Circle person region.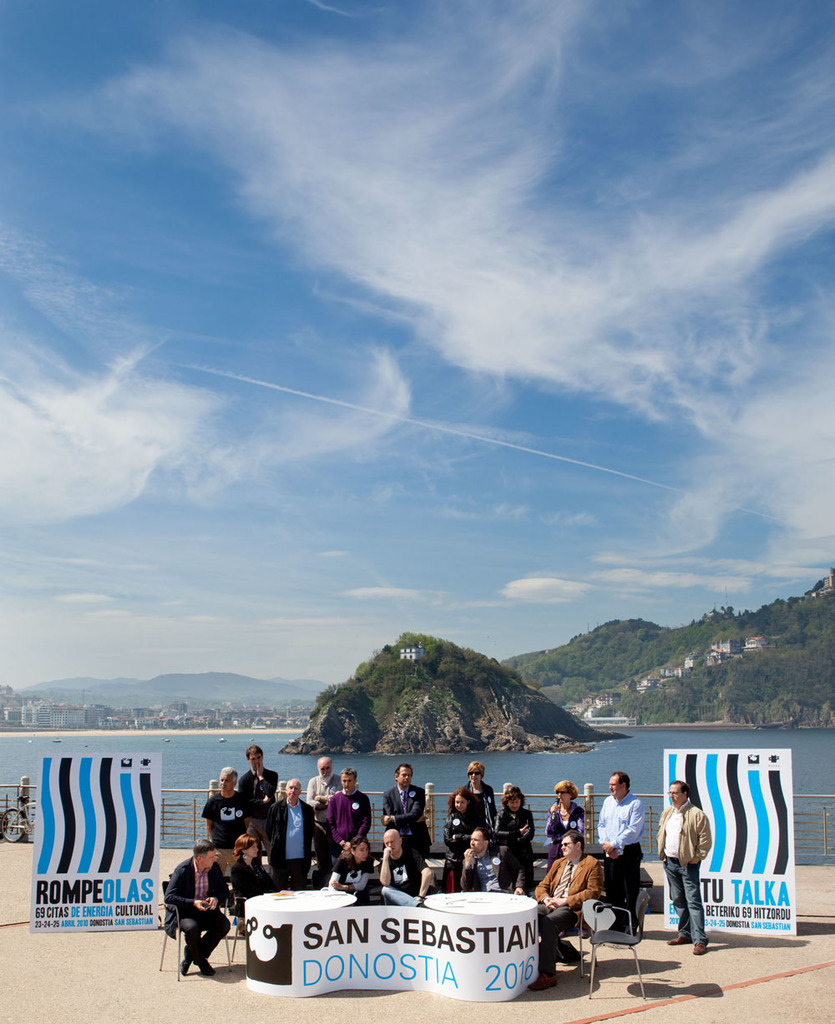
Region: [x1=324, y1=765, x2=373, y2=854].
